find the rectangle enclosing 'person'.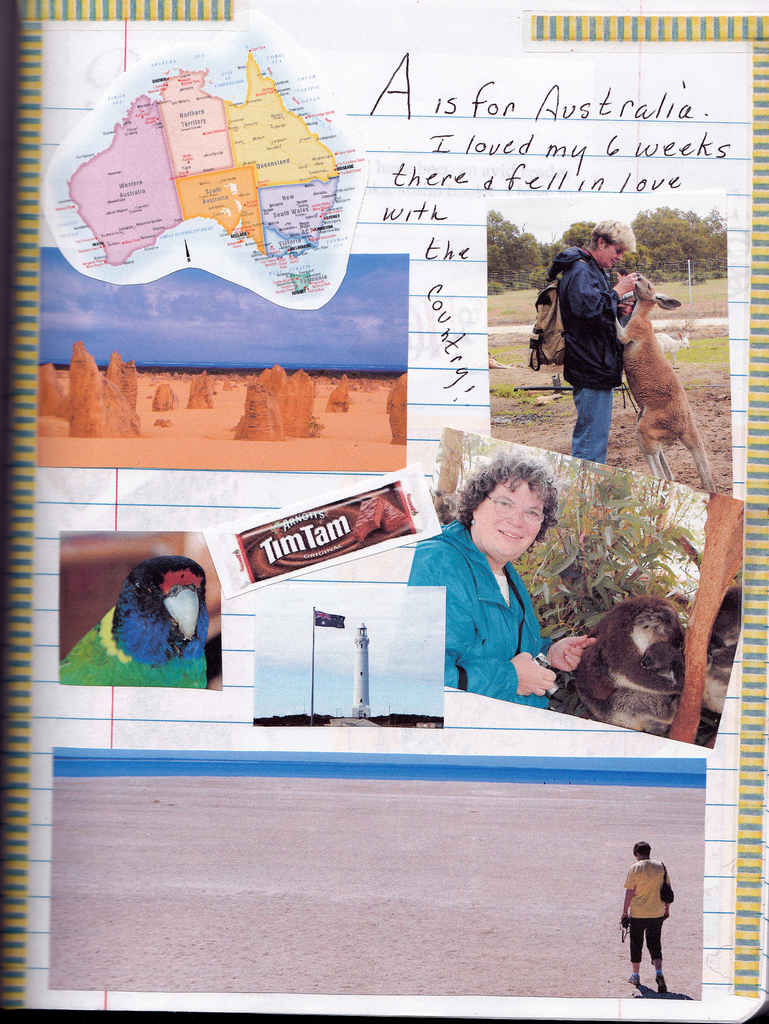
crop(615, 841, 674, 998).
